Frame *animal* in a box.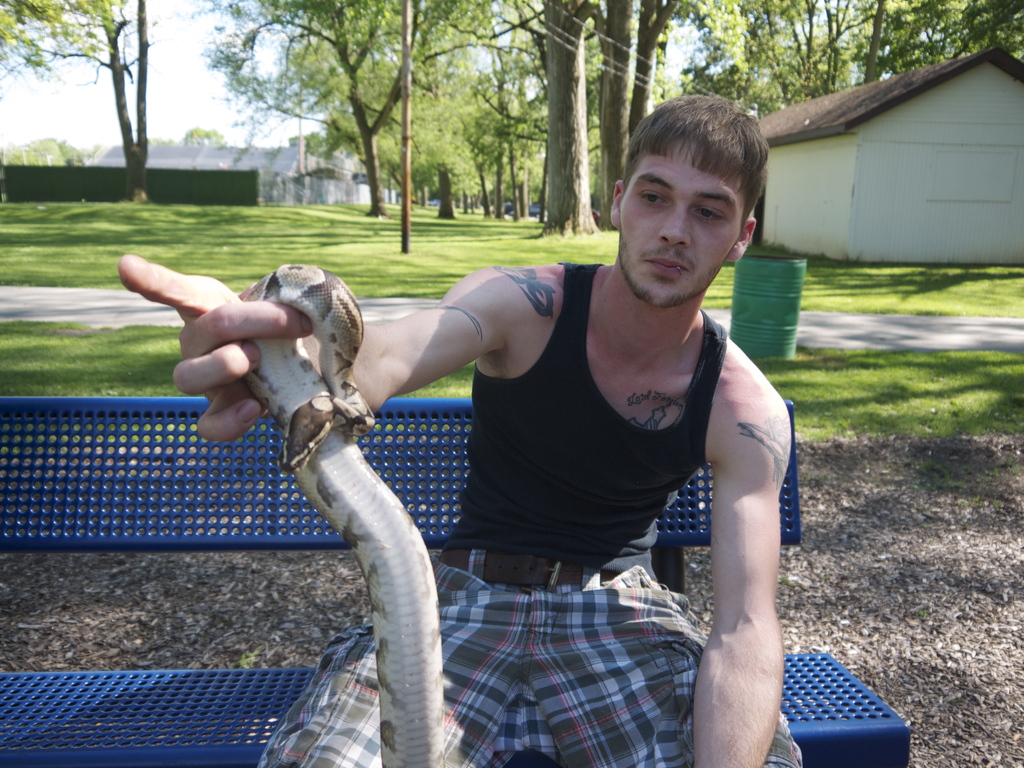
pyautogui.locateOnScreen(241, 264, 447, 767).
